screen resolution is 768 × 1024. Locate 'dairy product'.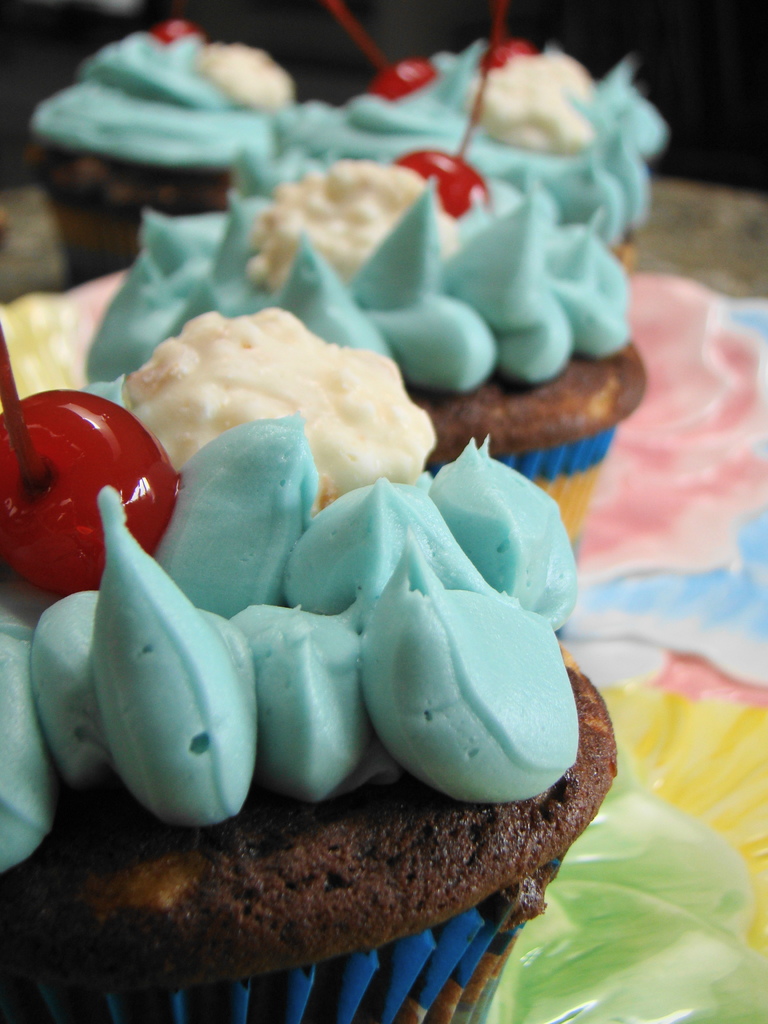
l=102, t=308, r=455, b=493.
